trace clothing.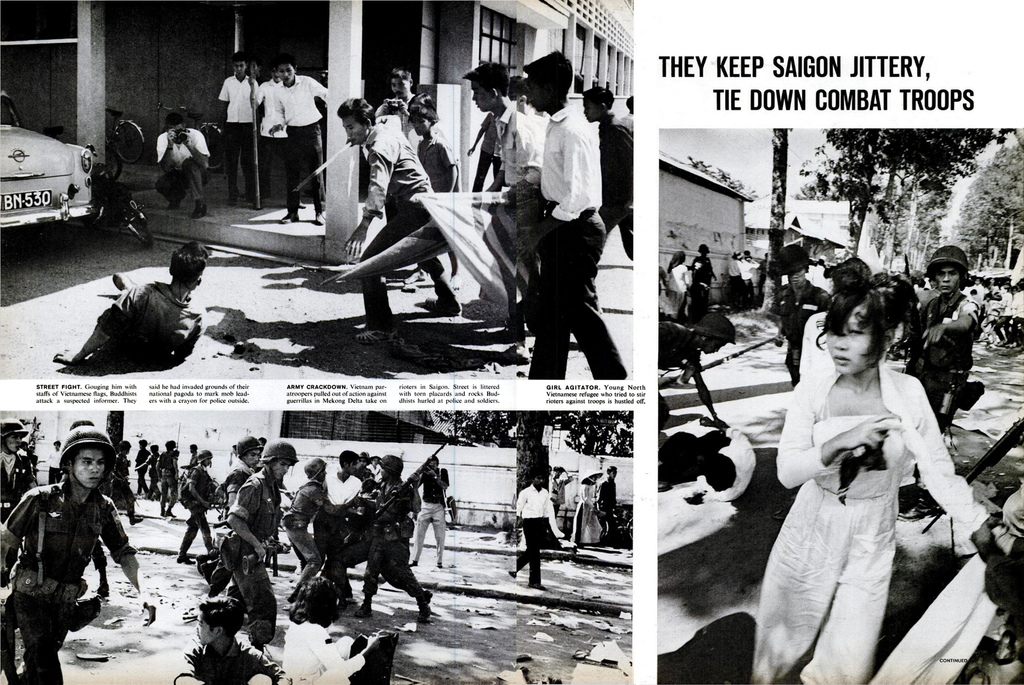
Traced to [514, 483, 563, 591].
